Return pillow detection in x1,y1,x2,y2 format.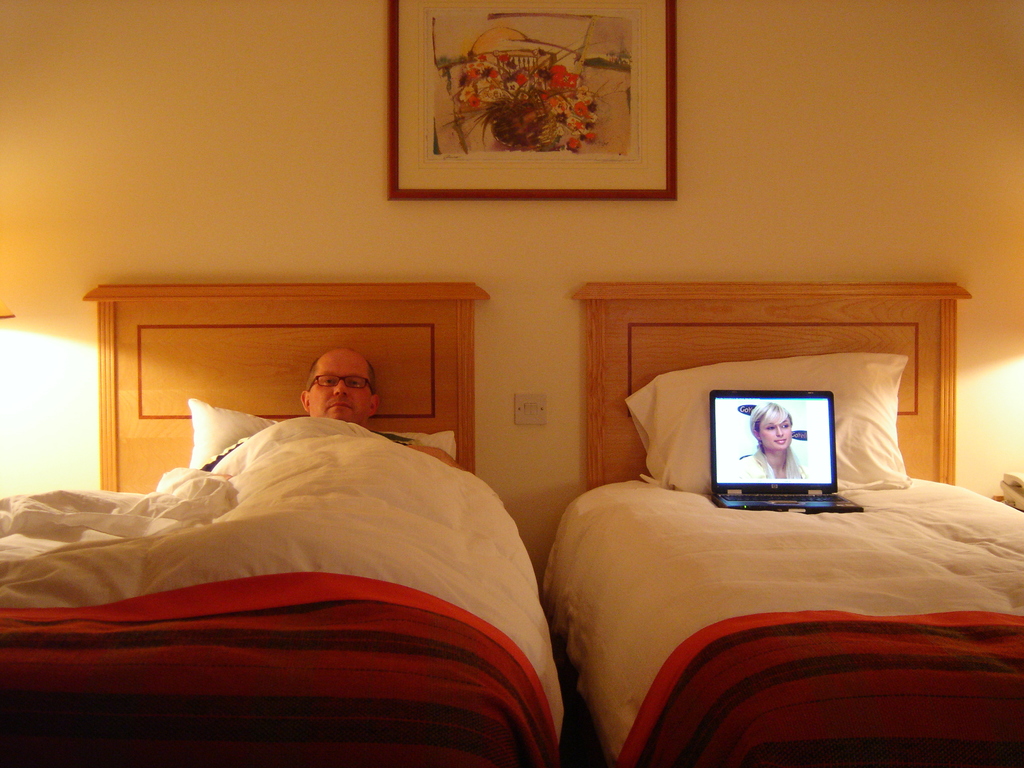
186,401,463,474.
